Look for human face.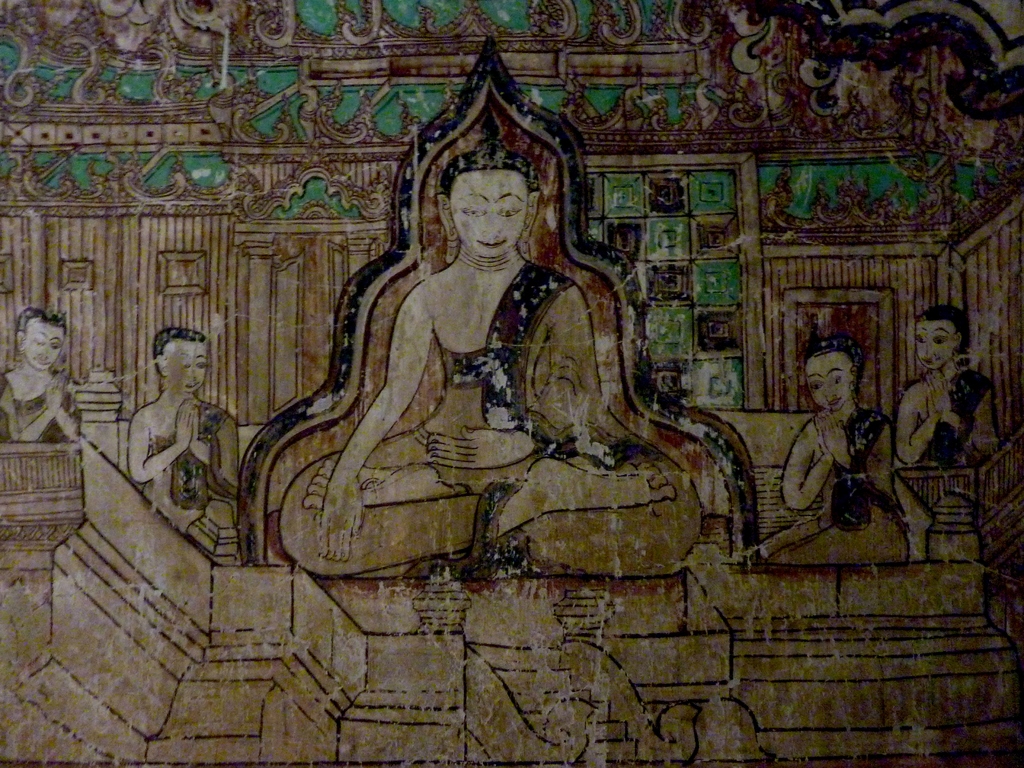
Found: <box>438,158,536,250</box>.
